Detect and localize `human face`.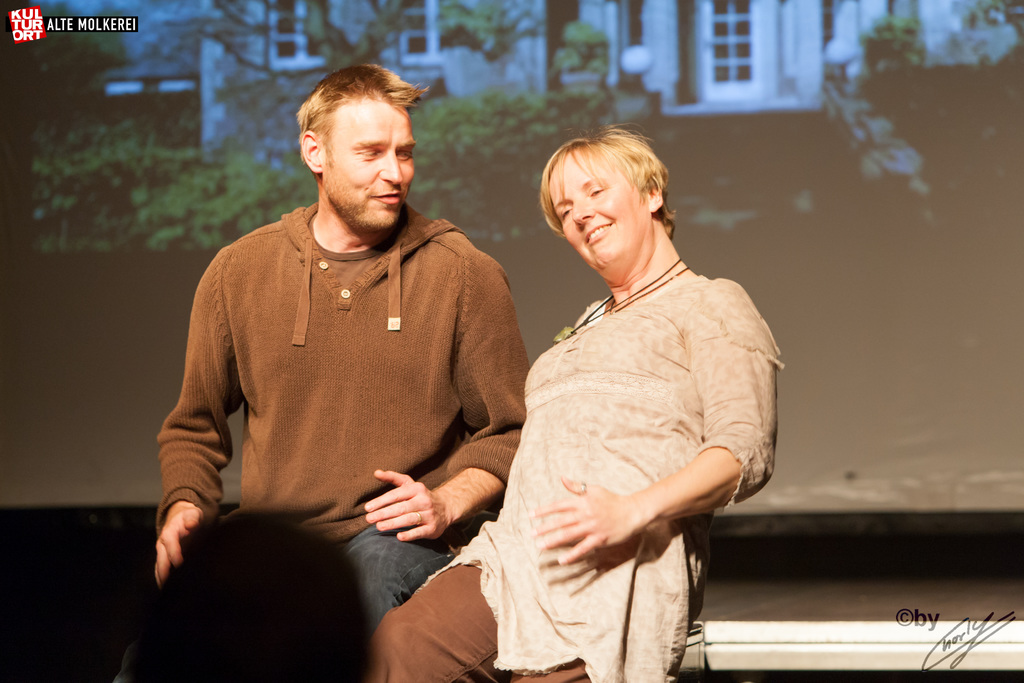
Localized at rect(331, 94, 419, 226).
